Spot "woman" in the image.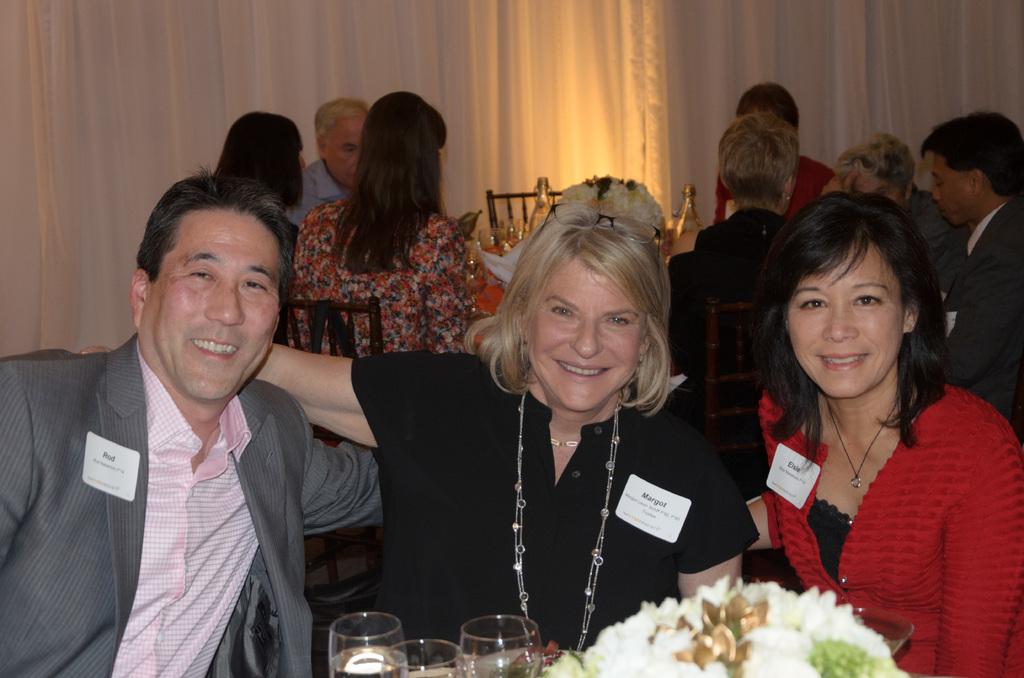
"woman" found at (724, 186, 1012, 662).
